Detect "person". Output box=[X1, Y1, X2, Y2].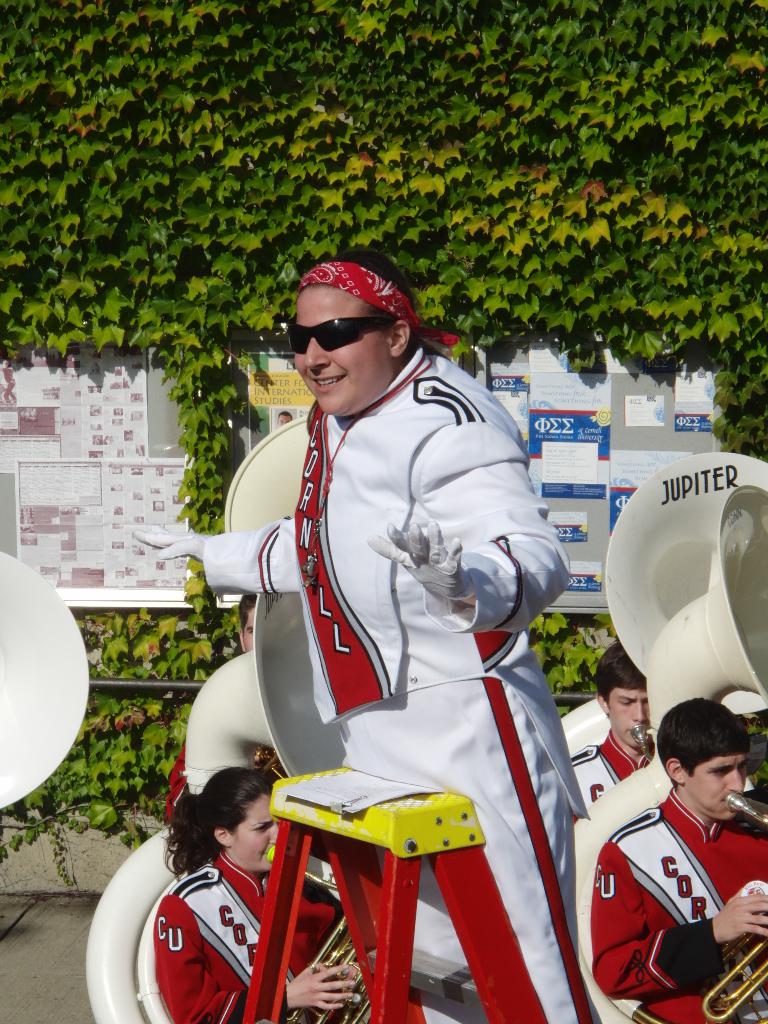
box=[593, 701, 767, 1023].
